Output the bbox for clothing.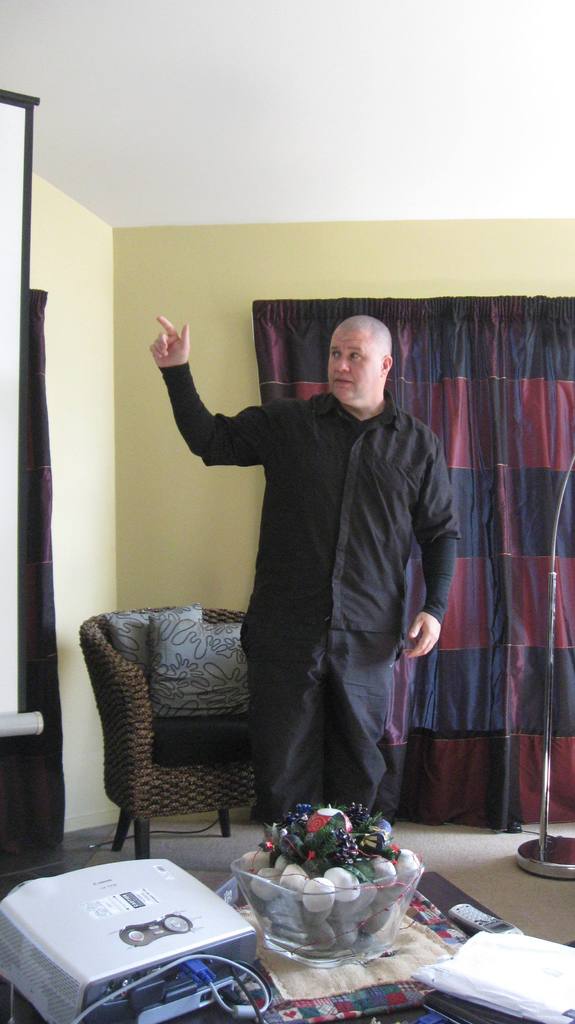
(166,314,456,829).
